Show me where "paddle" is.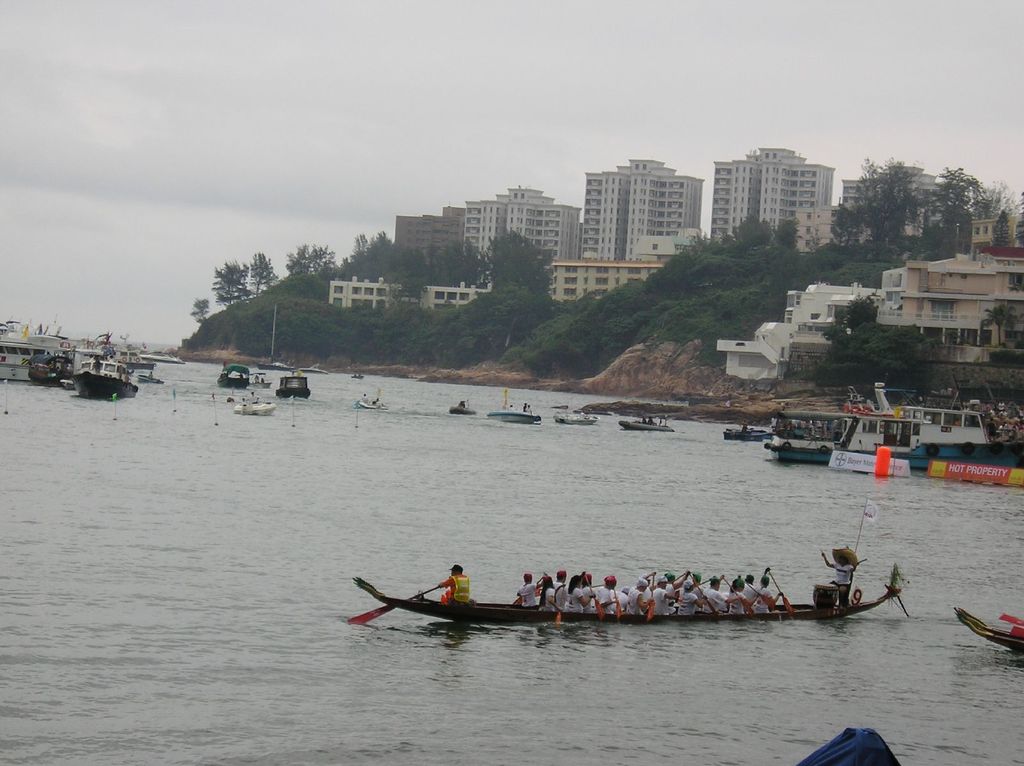
"paddle" is at x1=591 y1=584 x2=604 y2=591.
